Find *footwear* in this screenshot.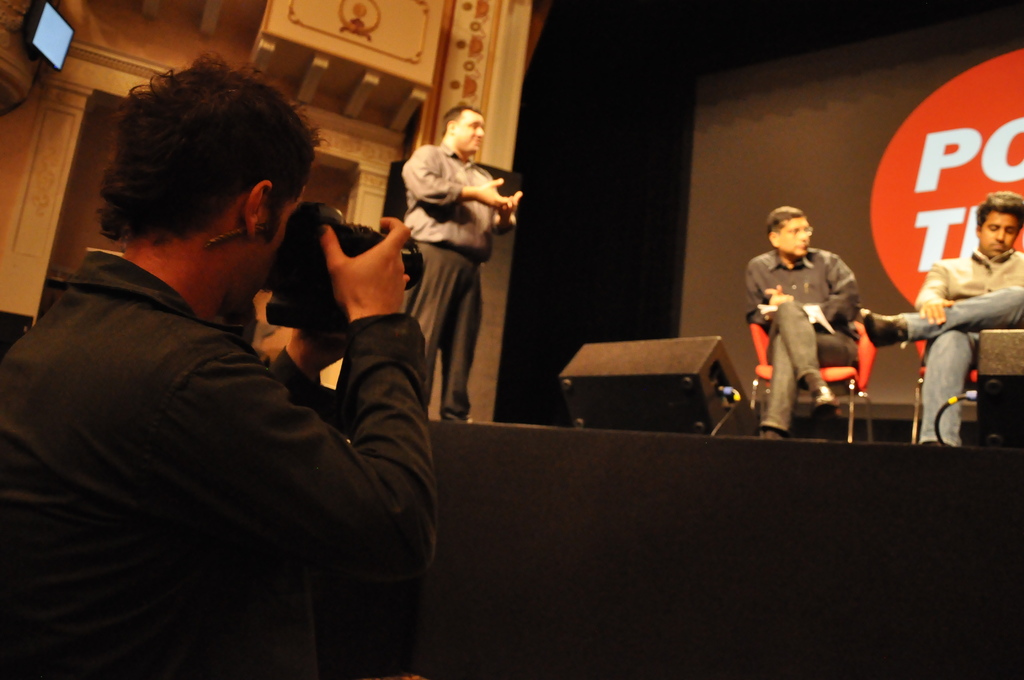
The bounding box for *footwear* is [815,390,842,415].
